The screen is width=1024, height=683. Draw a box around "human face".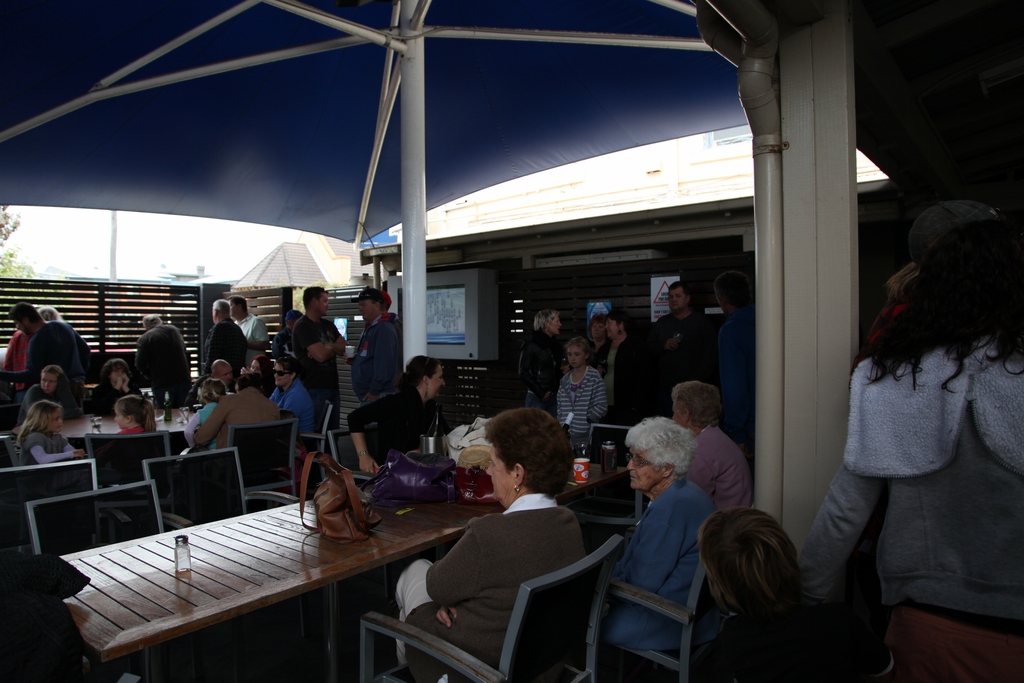
BBox(428, 367, 445, 404).
